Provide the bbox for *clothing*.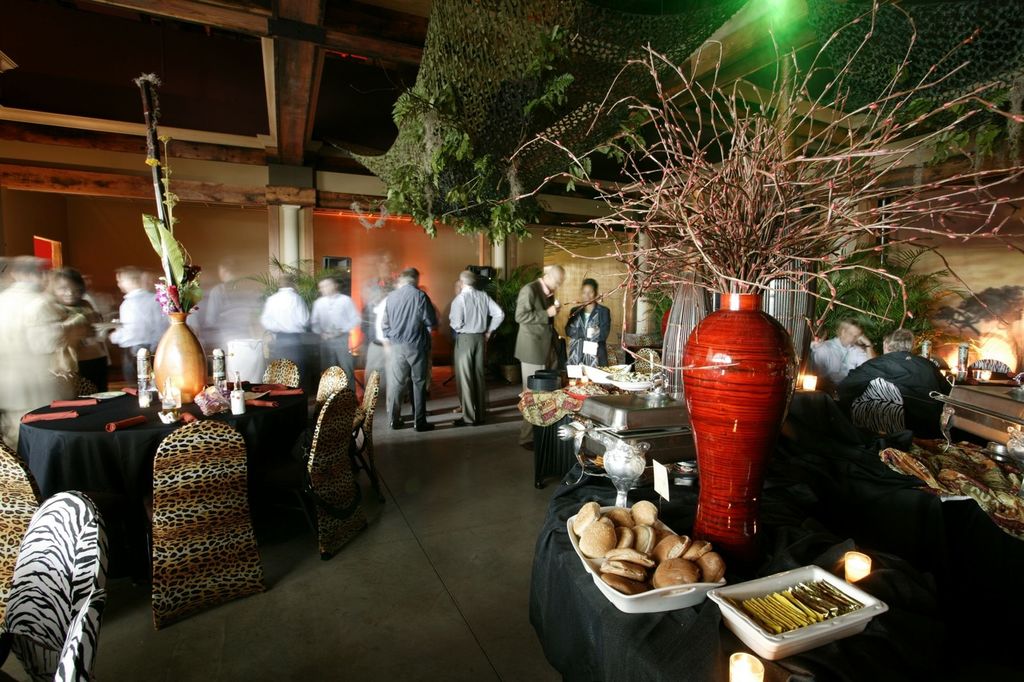
left=839, top=353, right=951, bottom=442.
